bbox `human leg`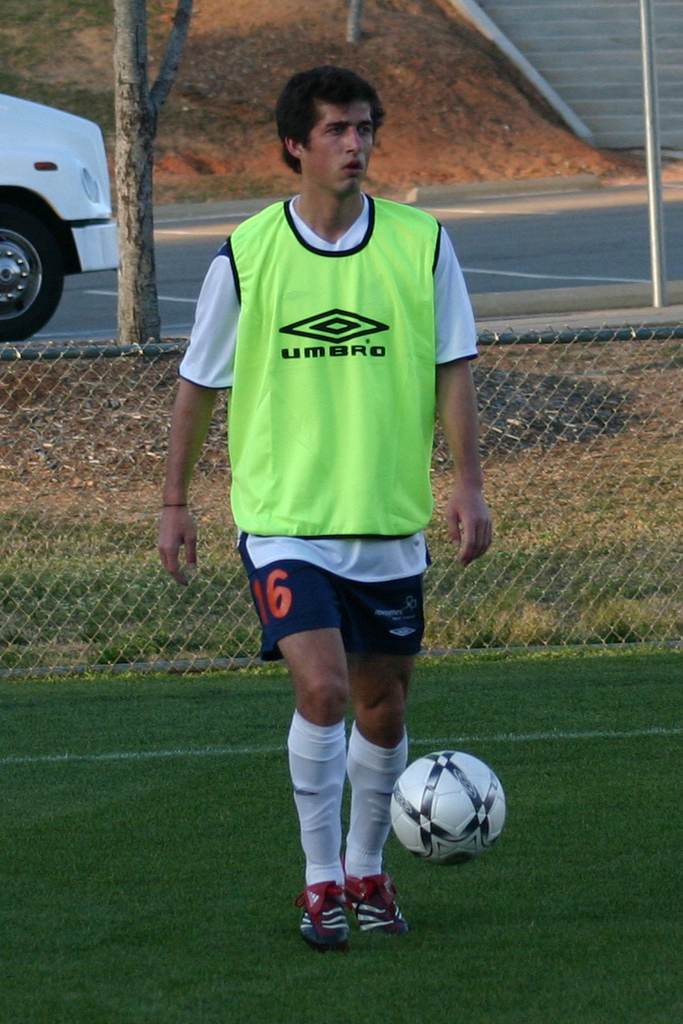
left=238, top=504, right=351, bottom=951
